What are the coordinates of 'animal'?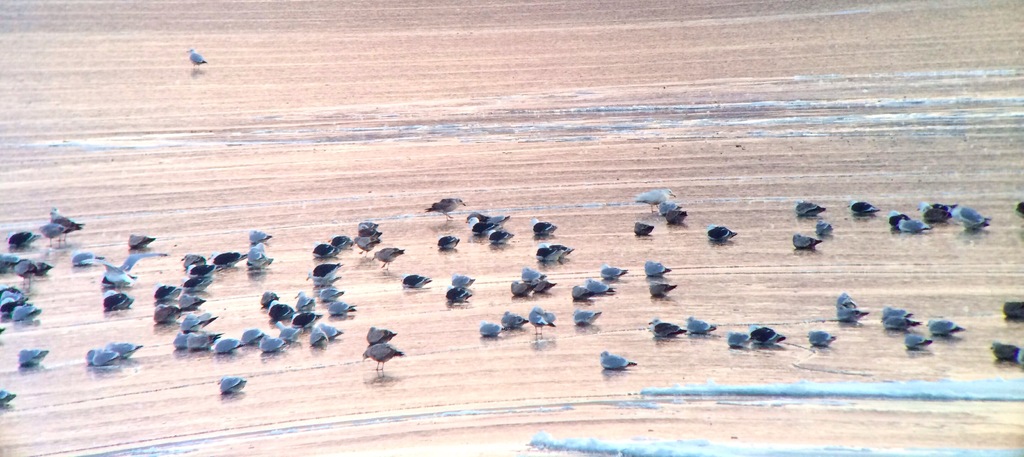
select_region(981, 342, 1020, 369).
